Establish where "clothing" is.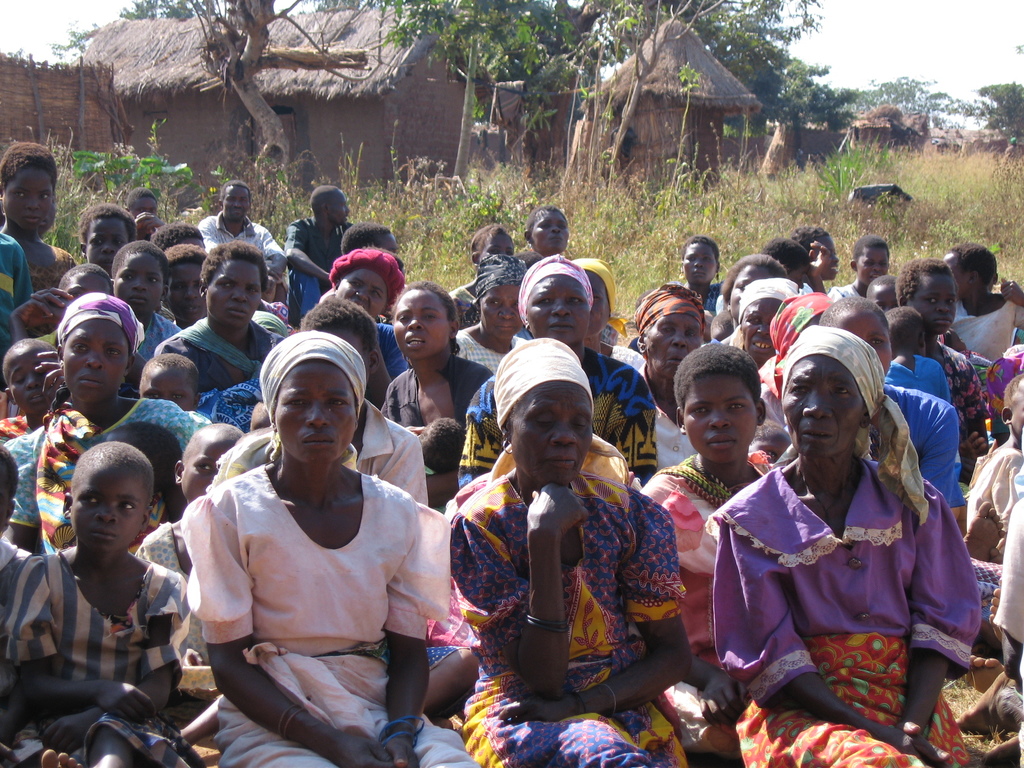
Established at [left=640, top=283, right=698, bottom=470].
